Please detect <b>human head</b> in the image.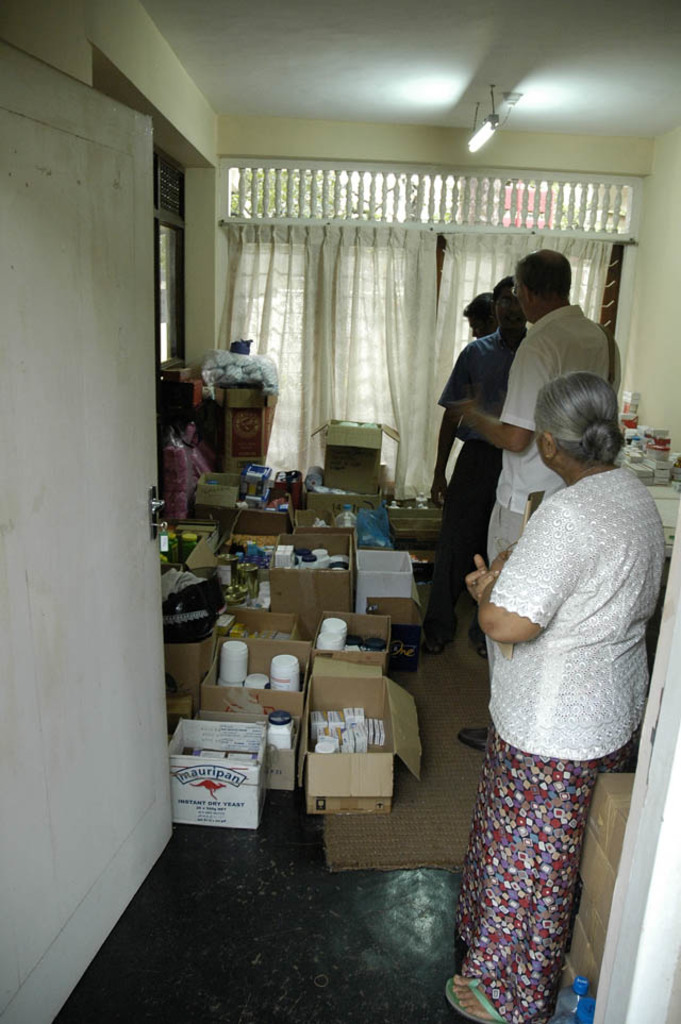
(461,295,496,338).
